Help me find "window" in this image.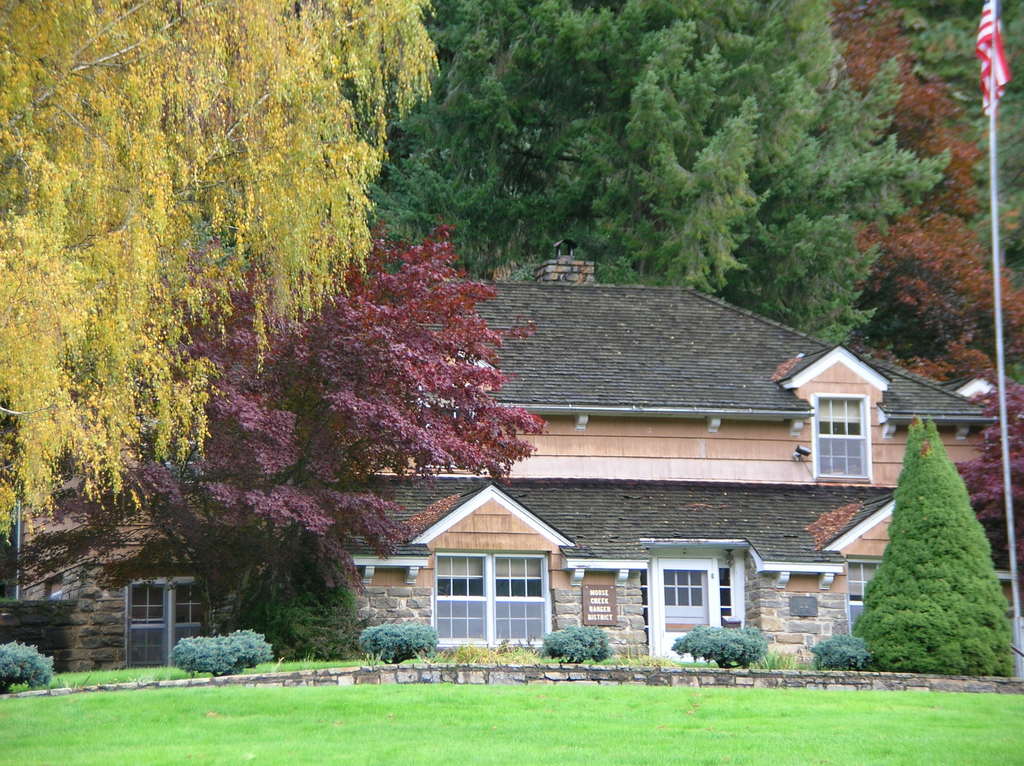
Found it: bbox=(433, 545, 554, 653).
